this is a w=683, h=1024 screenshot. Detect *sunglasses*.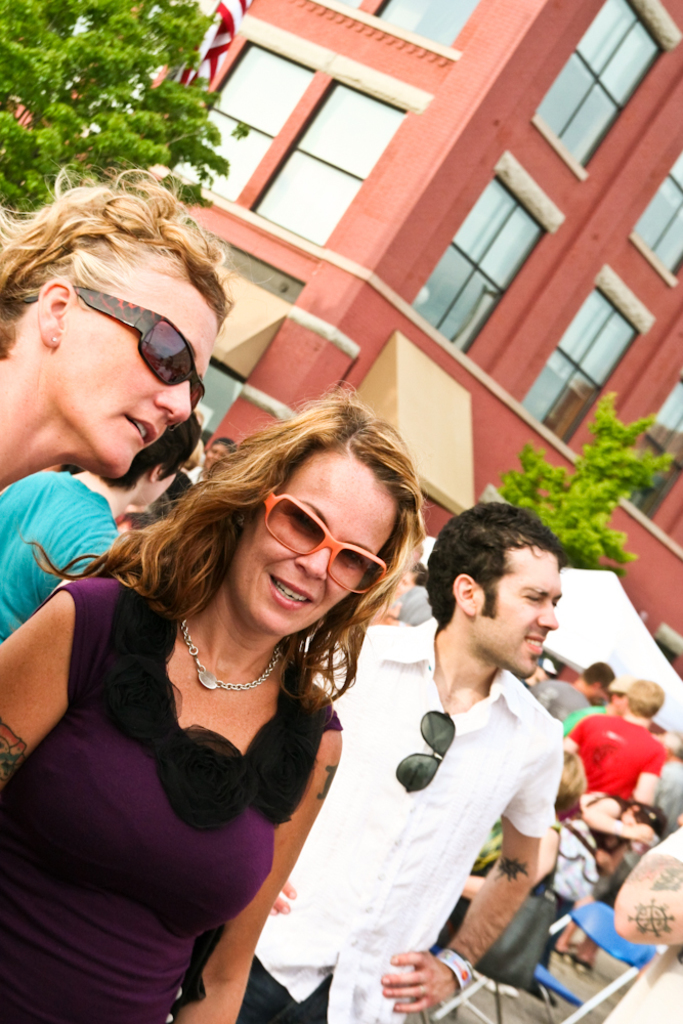
[left=15, top=285, right=206, bottom=403].
